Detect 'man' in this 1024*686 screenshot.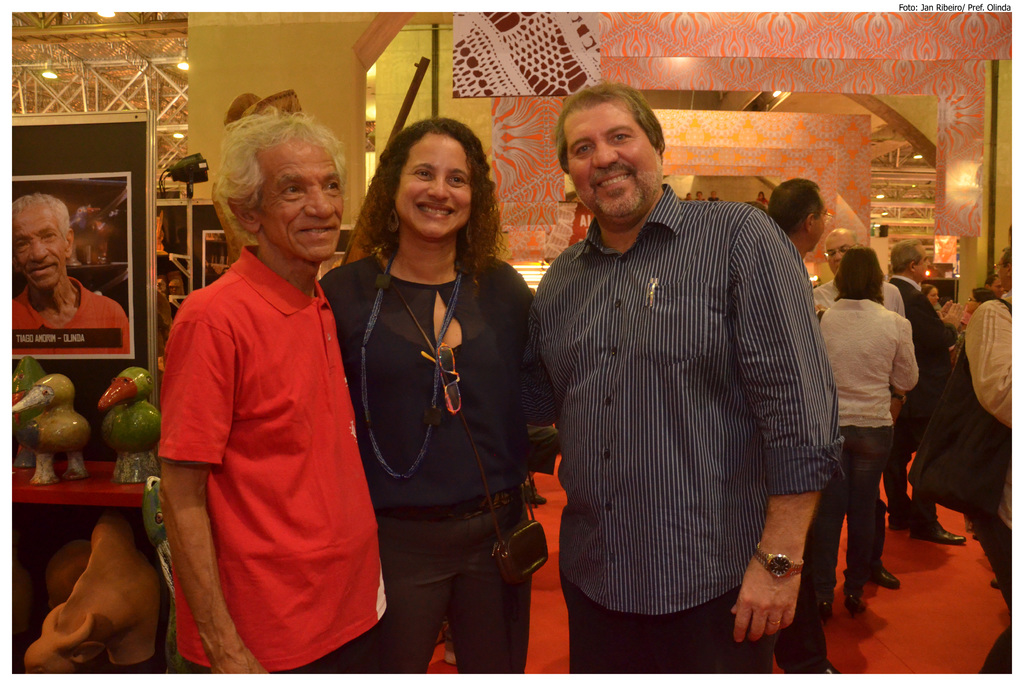
Detection: (x1=802, y1=223, x2=909, y2=588).
